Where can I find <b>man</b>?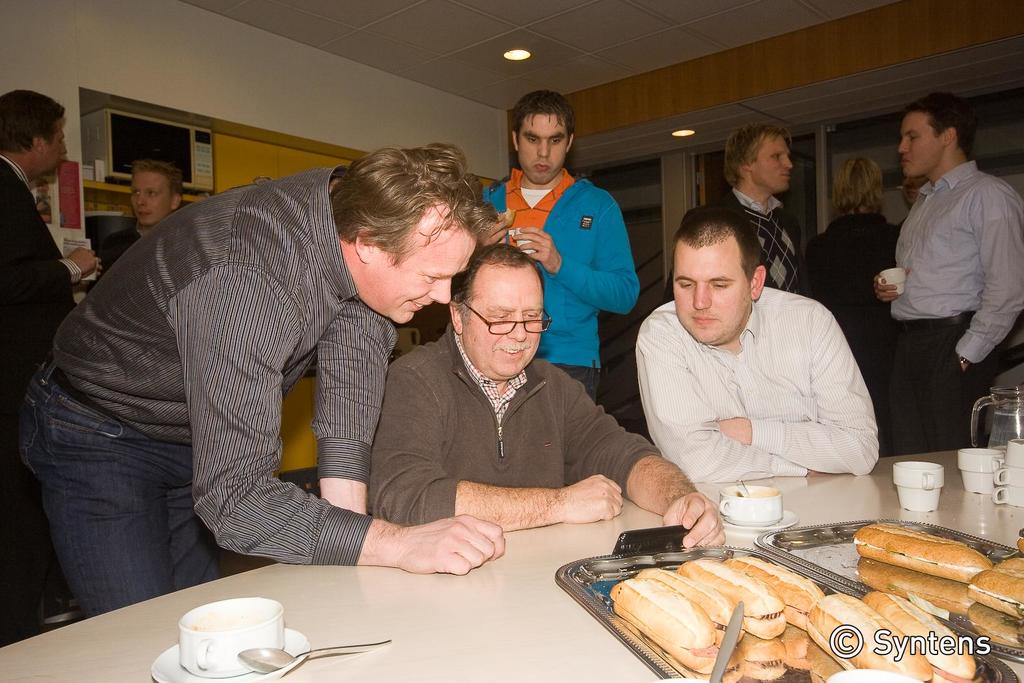
You can find it at rect(7, 145, 499, 628).
